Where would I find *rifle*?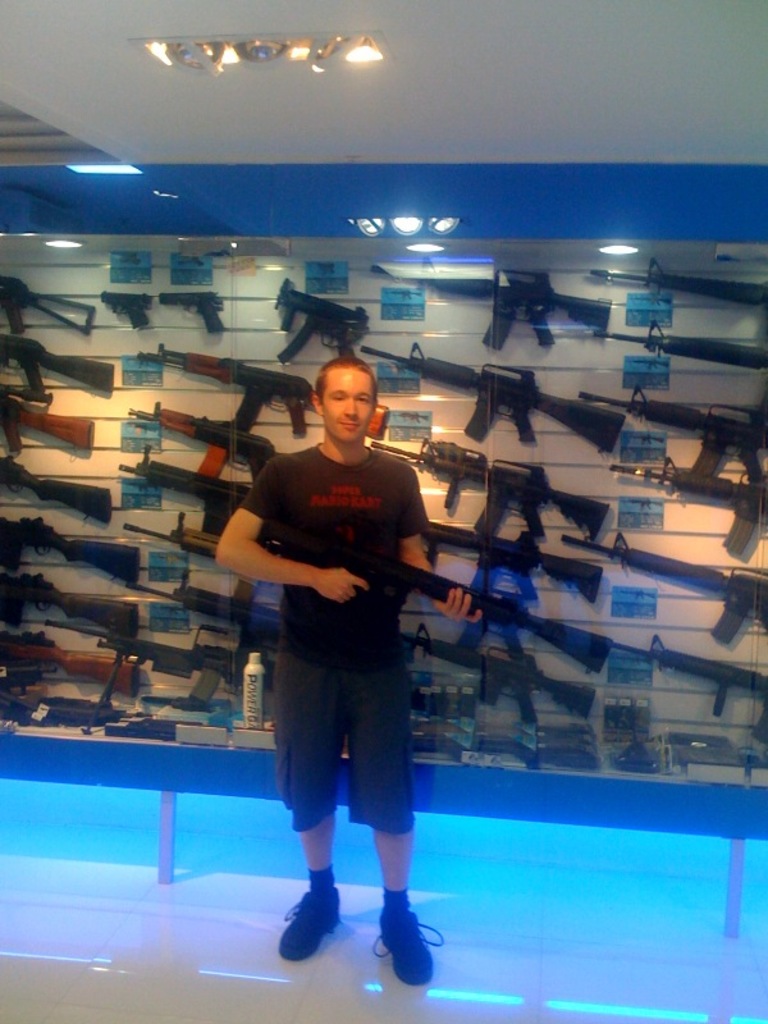
At <box>617,590,662,608</box>.
